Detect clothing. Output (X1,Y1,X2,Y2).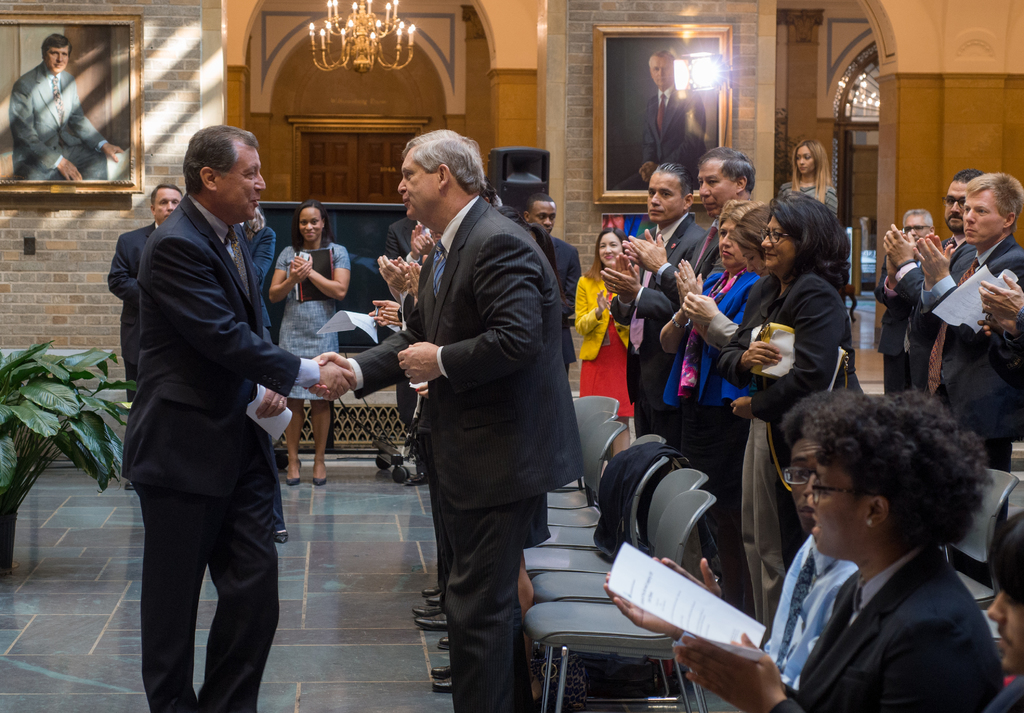
(108,219,162,399).
